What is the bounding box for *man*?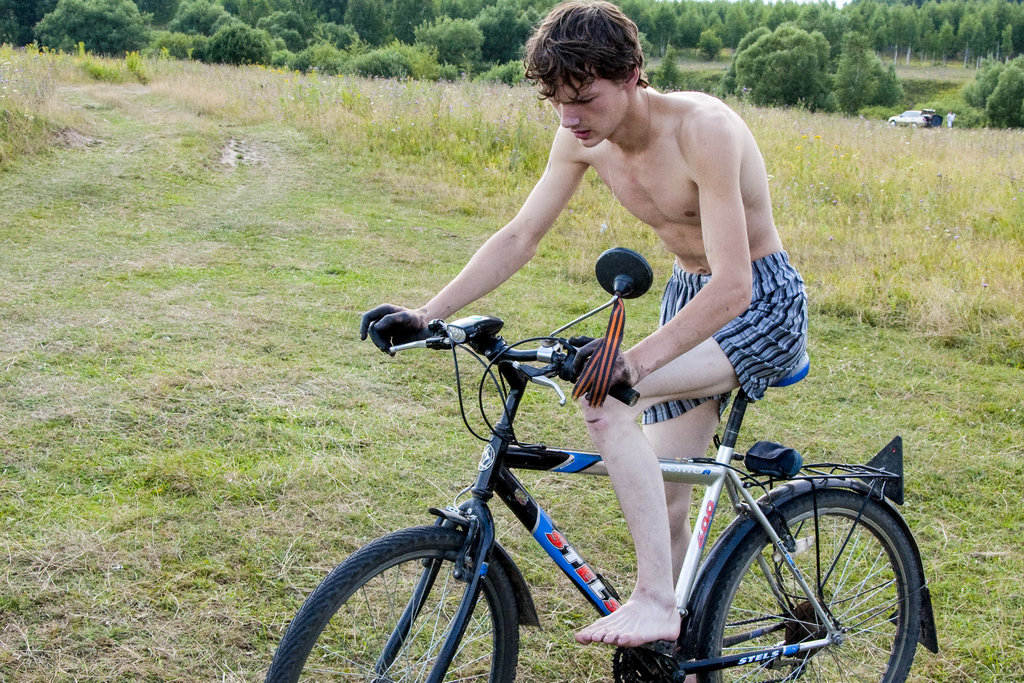
(357,0,814,682).
